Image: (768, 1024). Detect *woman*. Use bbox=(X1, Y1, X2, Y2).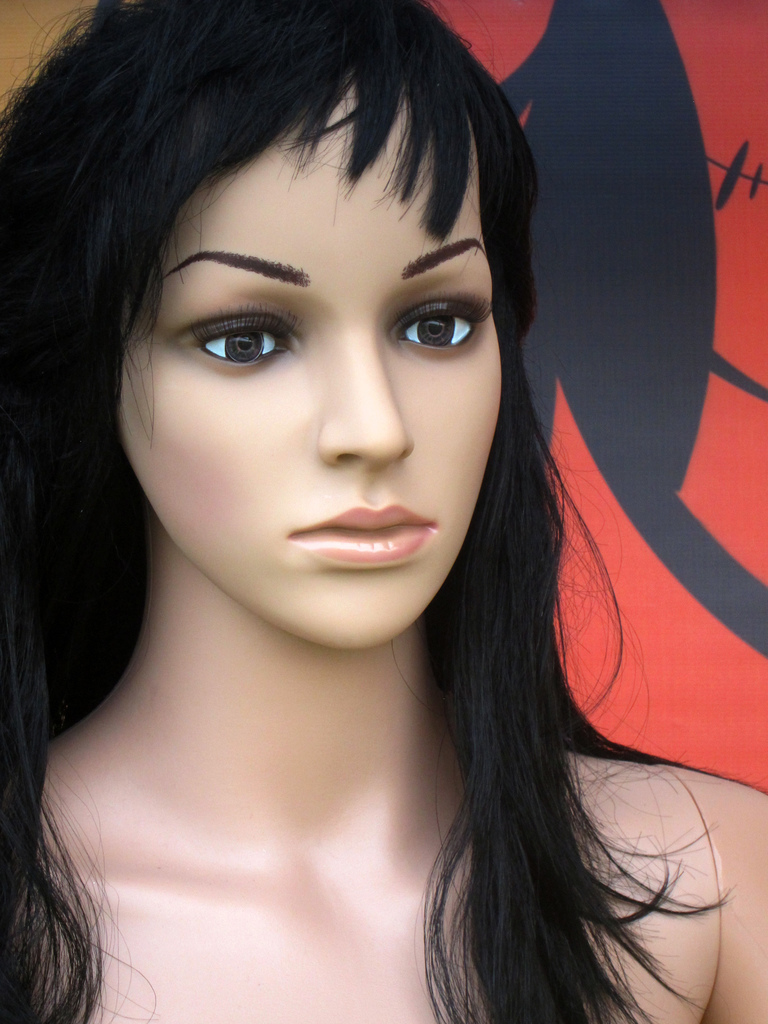
bbox=(15, 20, 728, 1012).
